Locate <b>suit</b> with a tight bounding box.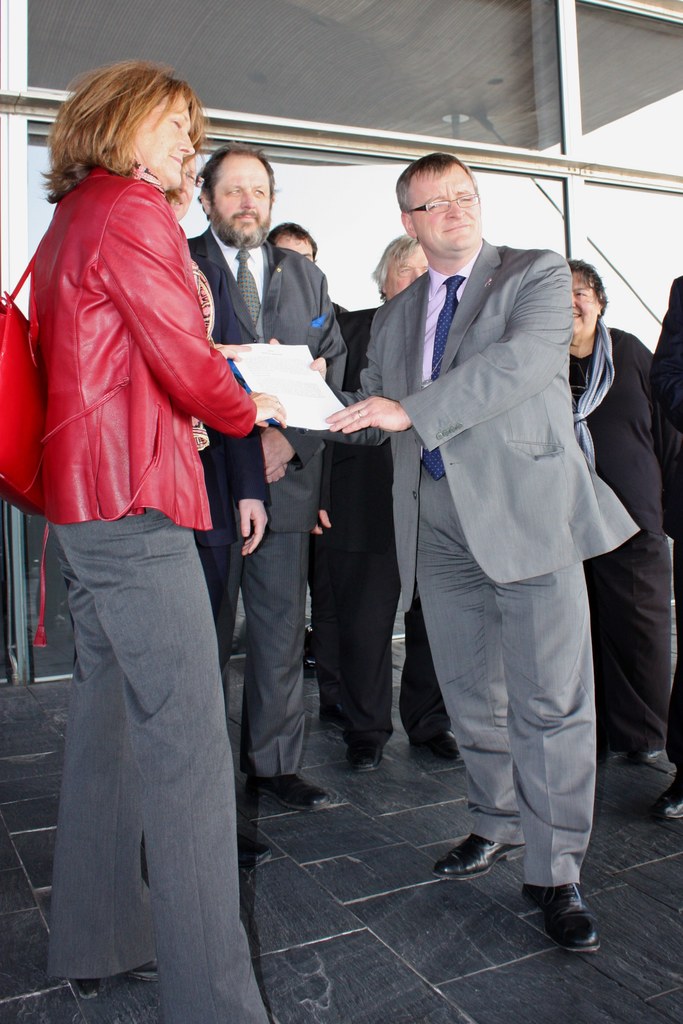
Rect(186, 227, 352, 781).
